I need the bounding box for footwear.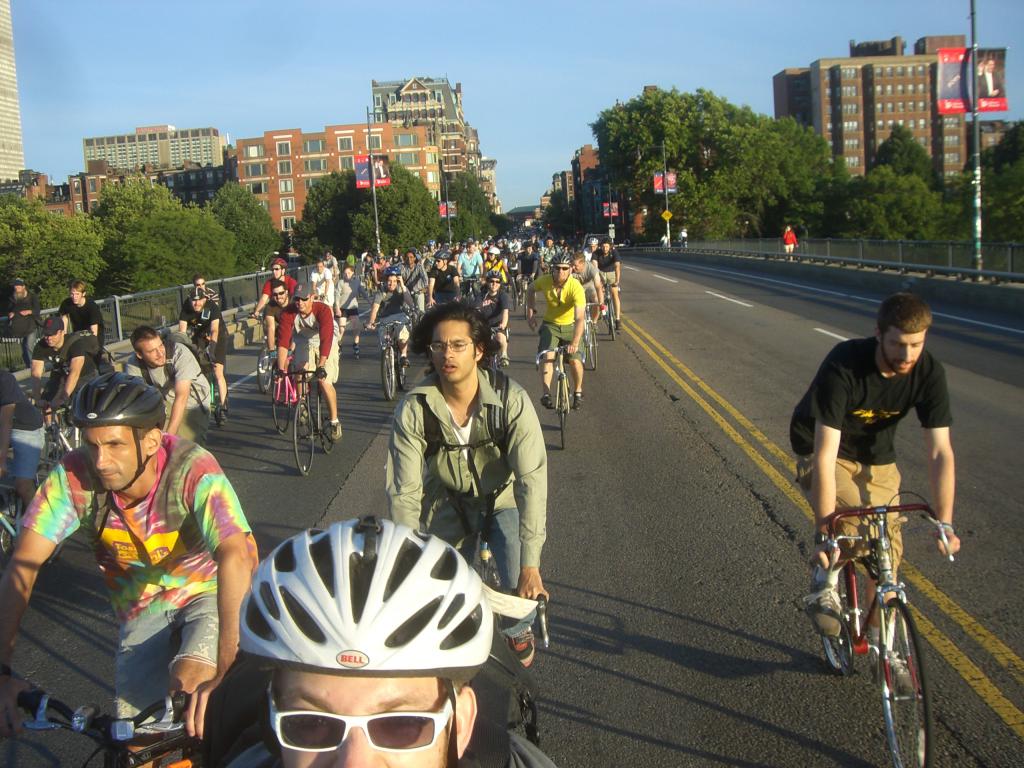
Here it is: [352,344,361,360].
